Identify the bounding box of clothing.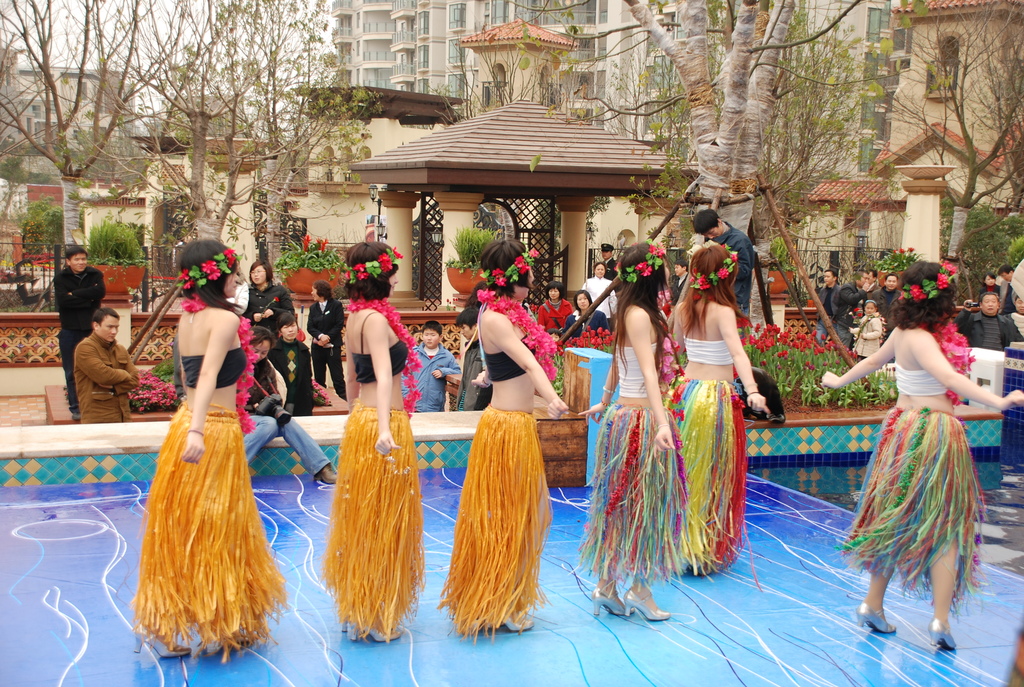
(570, 328, 712, 599).
